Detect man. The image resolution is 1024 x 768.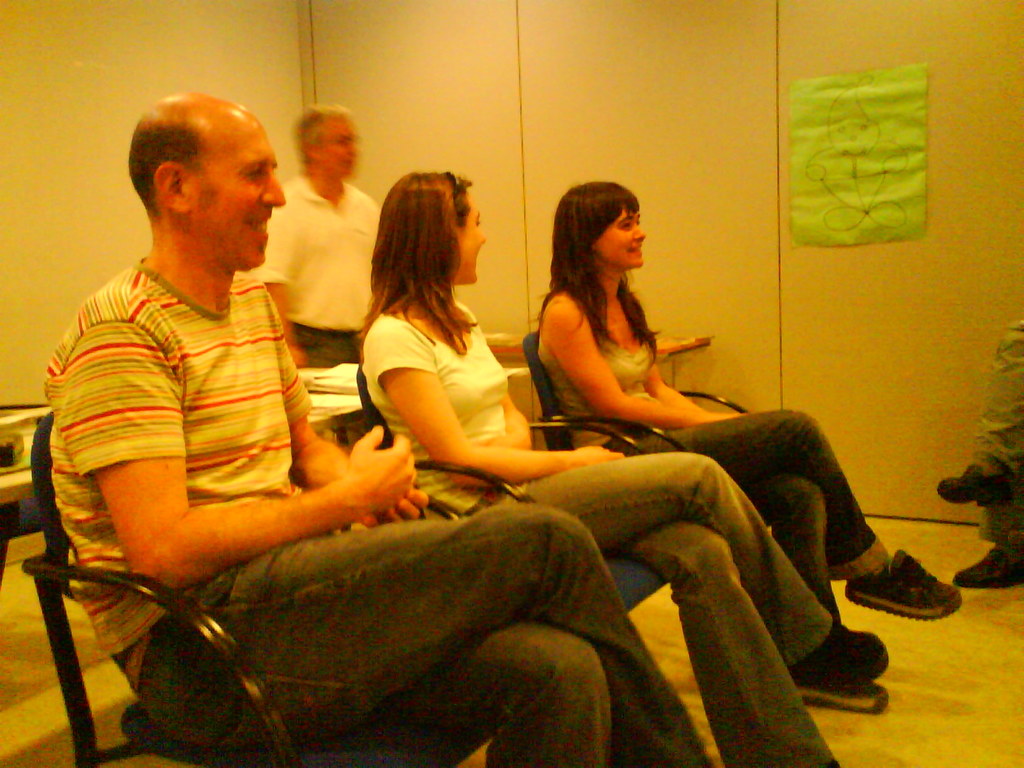
[left=255, top=108, right=400, bottom=436].
